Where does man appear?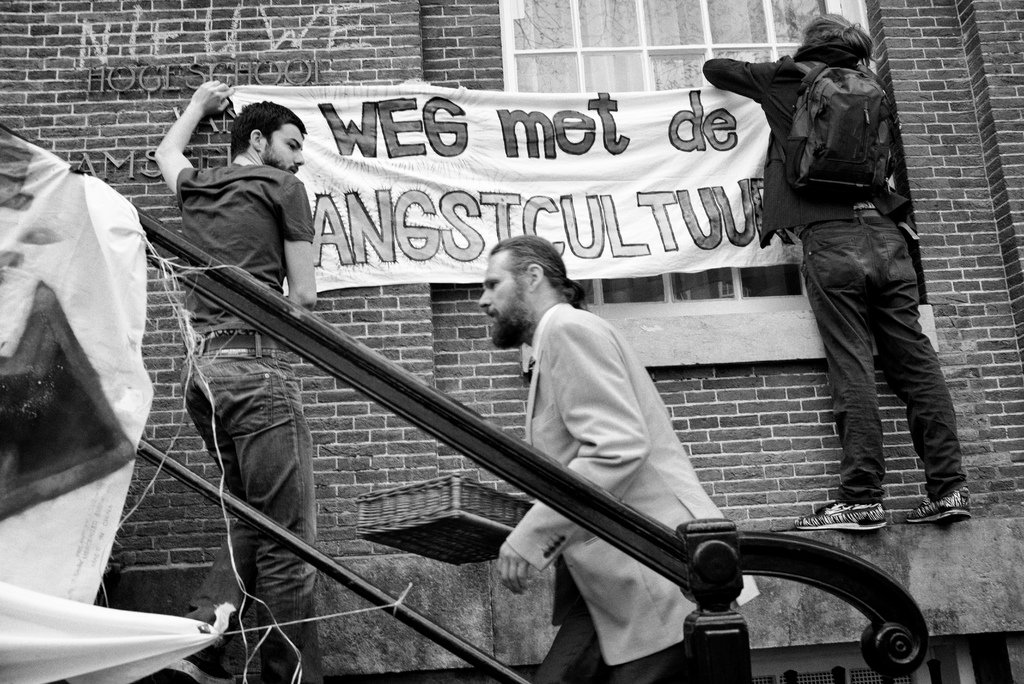
Appears at (left=705, top=11, right=977, bottom=540).
